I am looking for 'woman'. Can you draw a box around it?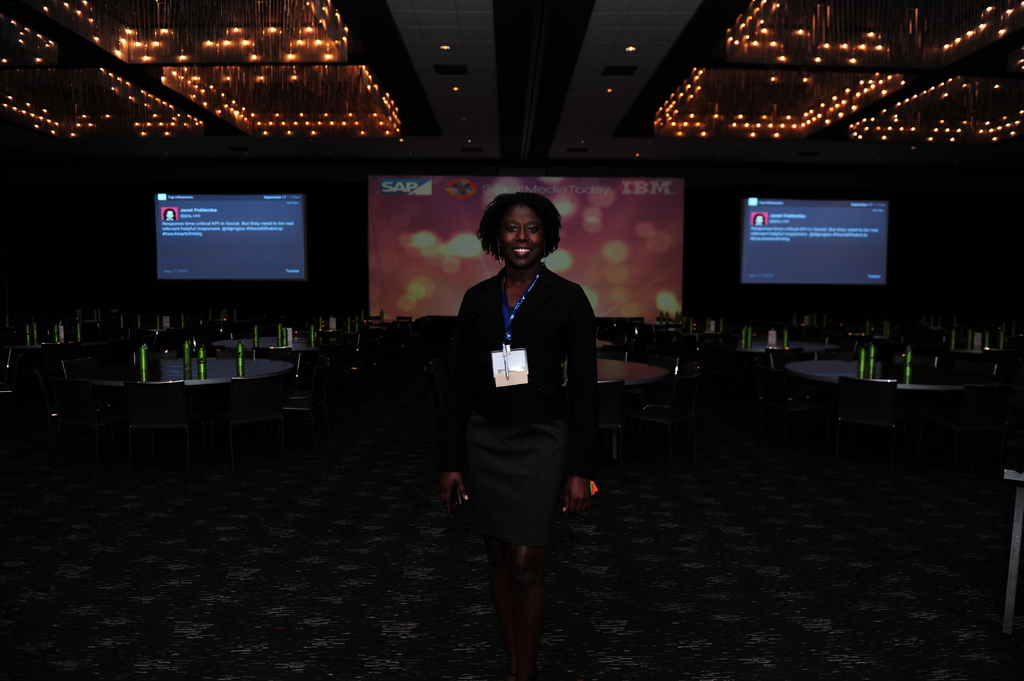
Sure, the bounding box is <bbox>468, 187, 616, 368</bbox>.
